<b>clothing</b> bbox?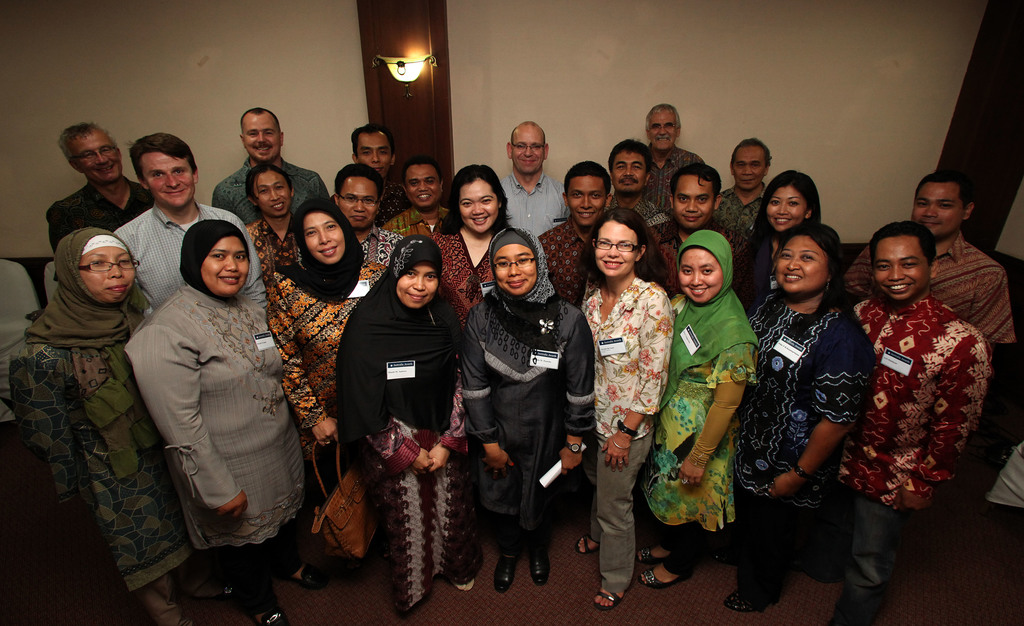
842 236 1018 358
